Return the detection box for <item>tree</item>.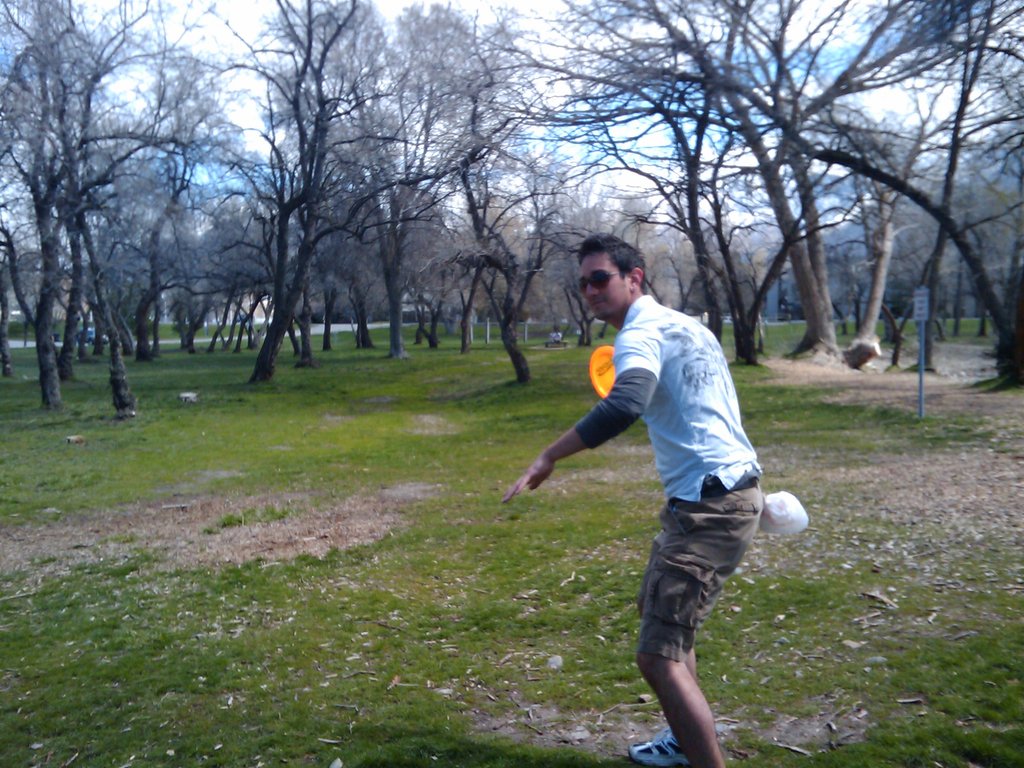
detection(429, 82, 563, 374).
